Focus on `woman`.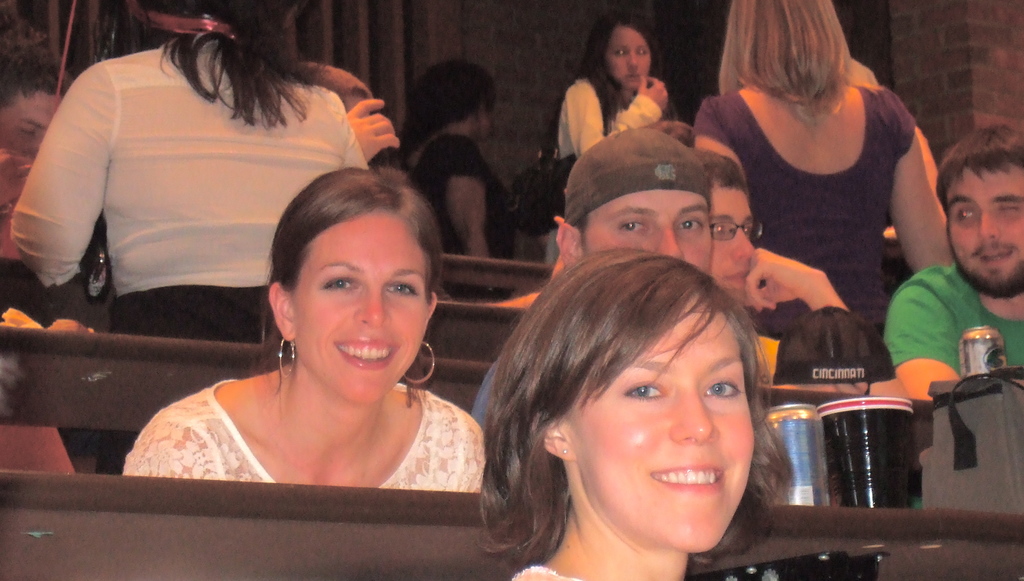
Focused at bbox(476, 241, 789, 580).
